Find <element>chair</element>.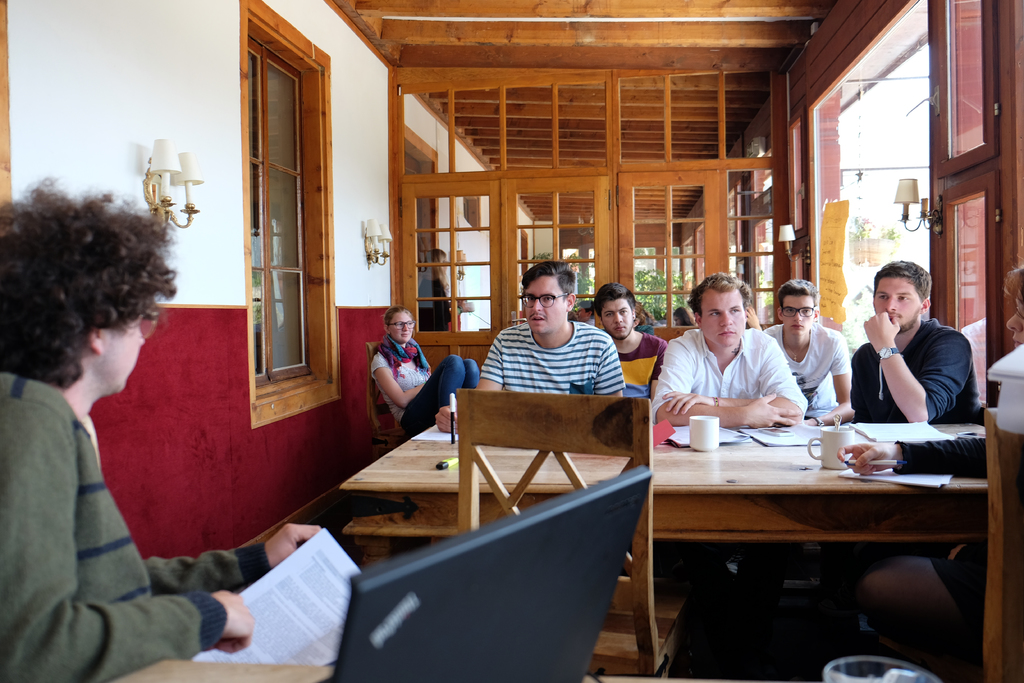
bbox=[971, 407, 1023, 682].
